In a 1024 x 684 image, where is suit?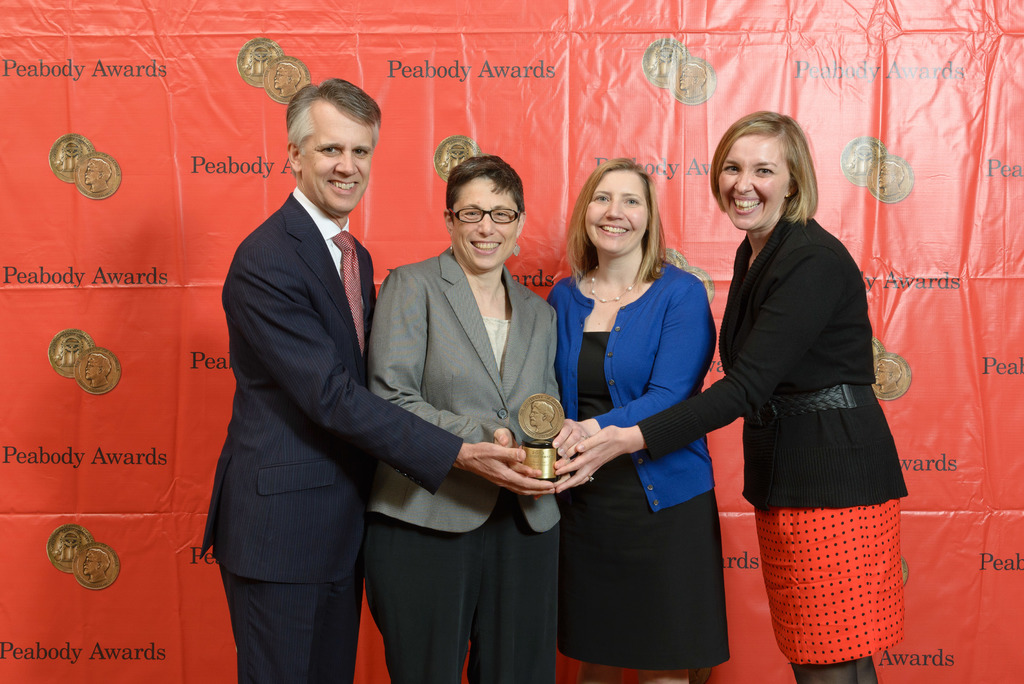
bbox(196, 196, 460, 683).
